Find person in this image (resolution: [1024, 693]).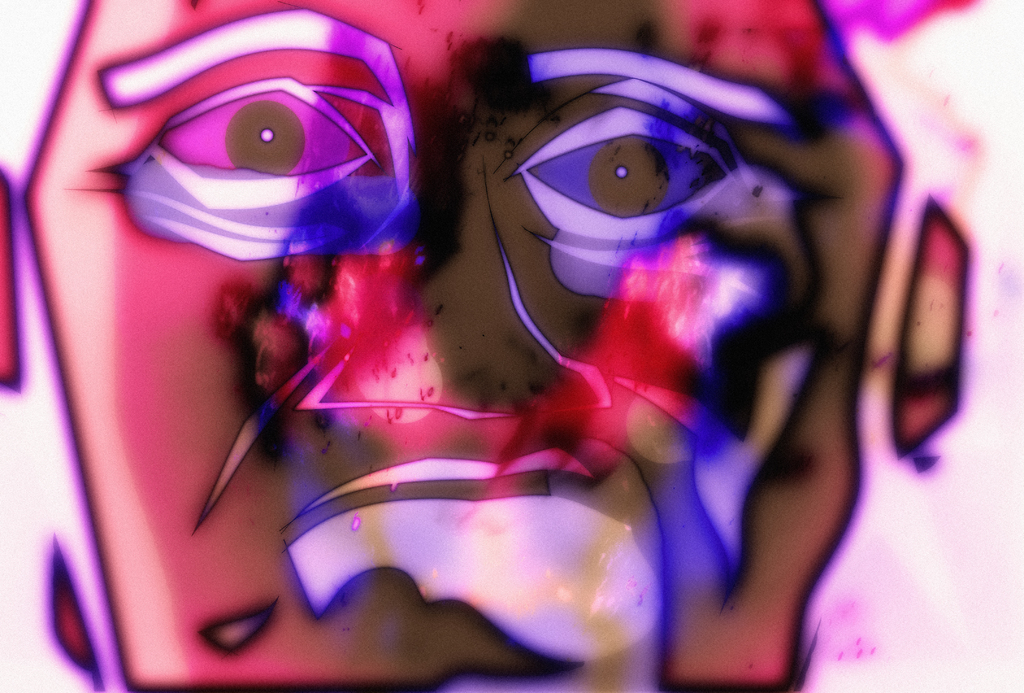
[left=0, top=0, right=963, bottom=692].
